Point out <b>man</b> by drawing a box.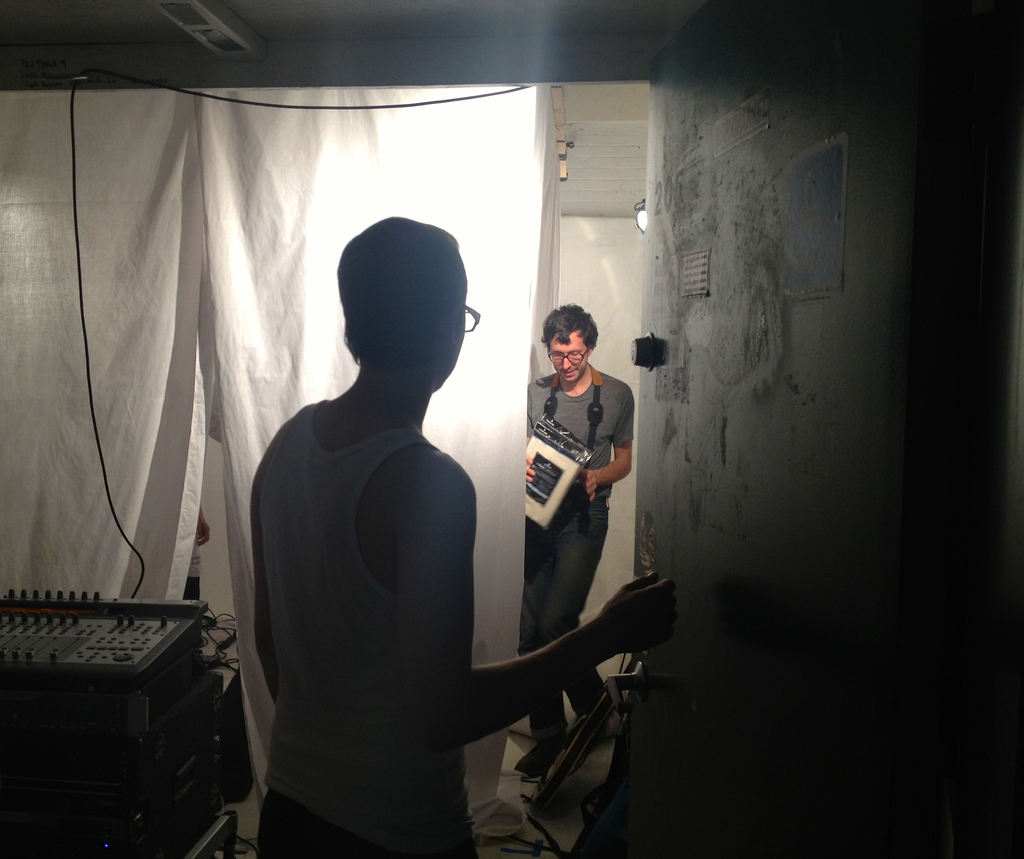
crop(252, 208, 681, 858).
